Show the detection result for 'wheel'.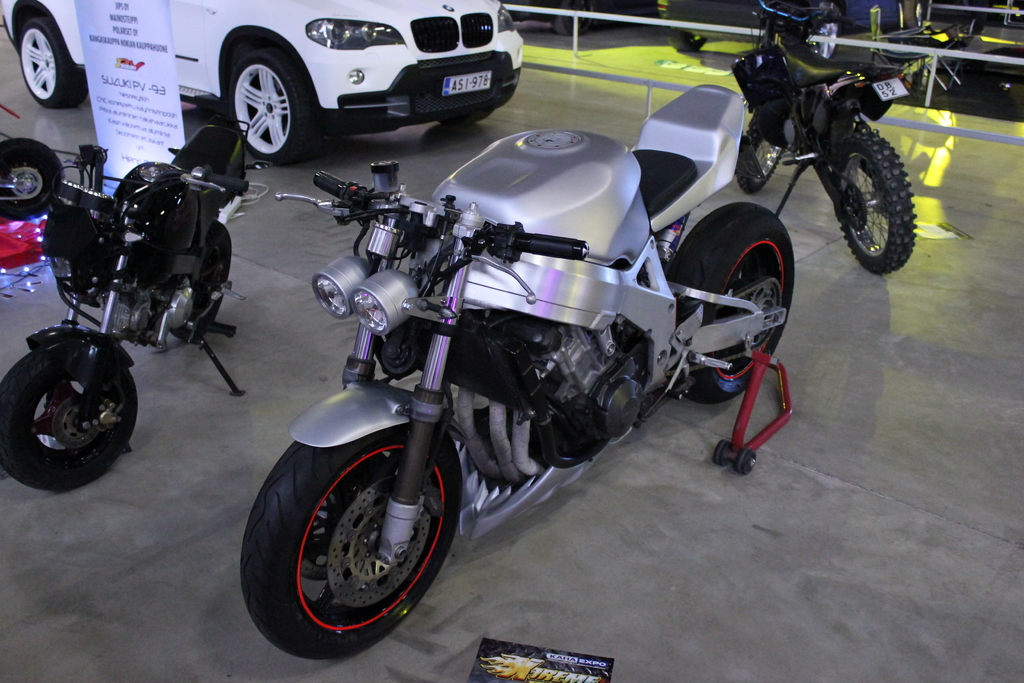
[0, 339, 145, 490].
